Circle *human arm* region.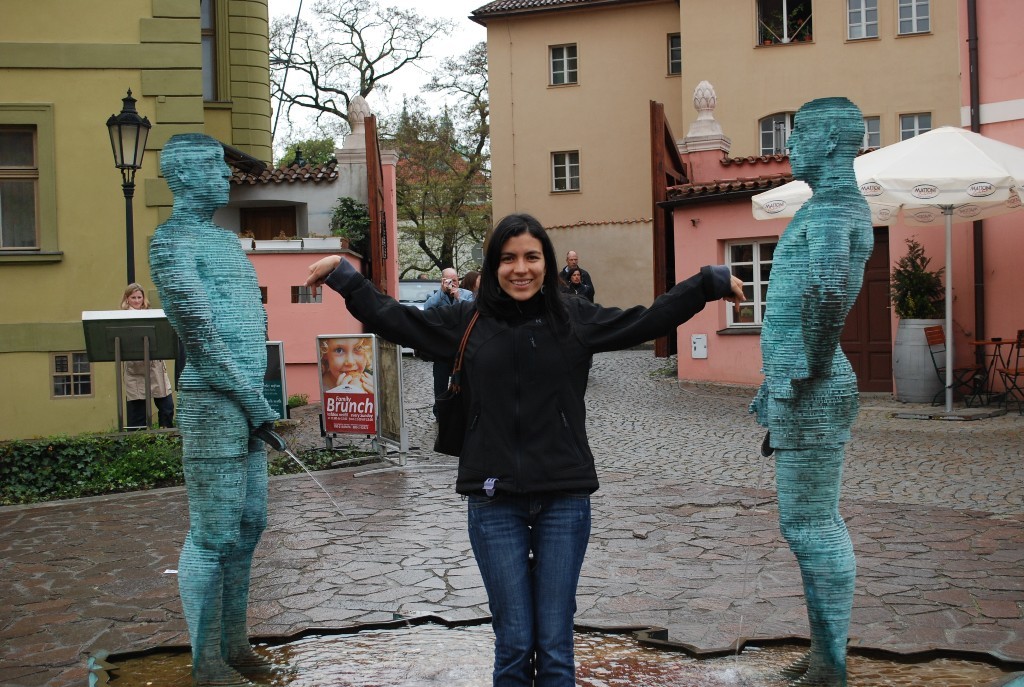
Region: BBox(153, 229, 283, 439).
